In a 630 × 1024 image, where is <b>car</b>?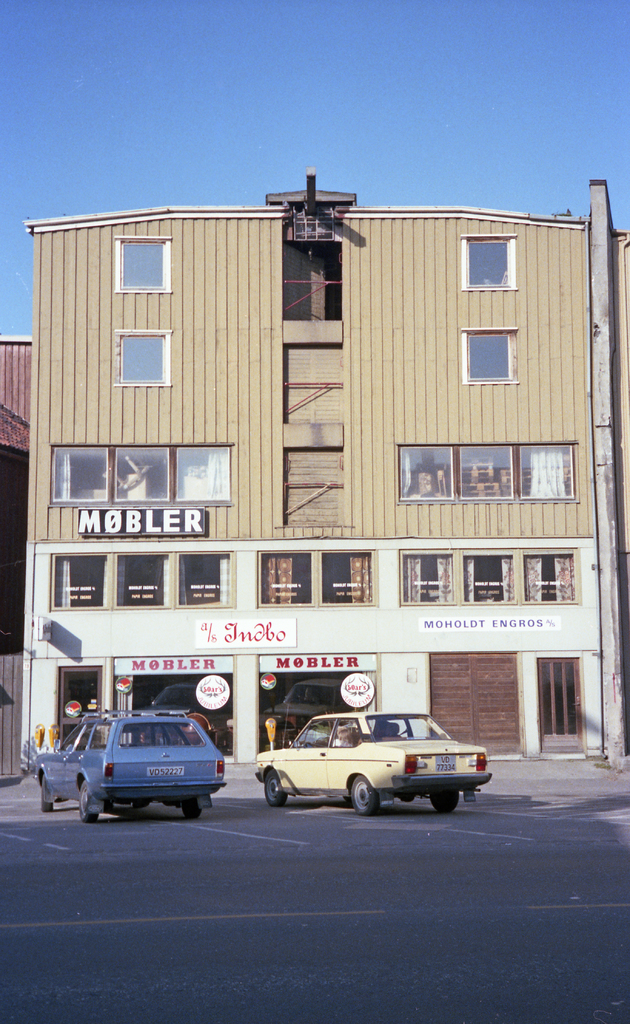
pyautogui.locateOnScreen(243, 708, 483, 819).
